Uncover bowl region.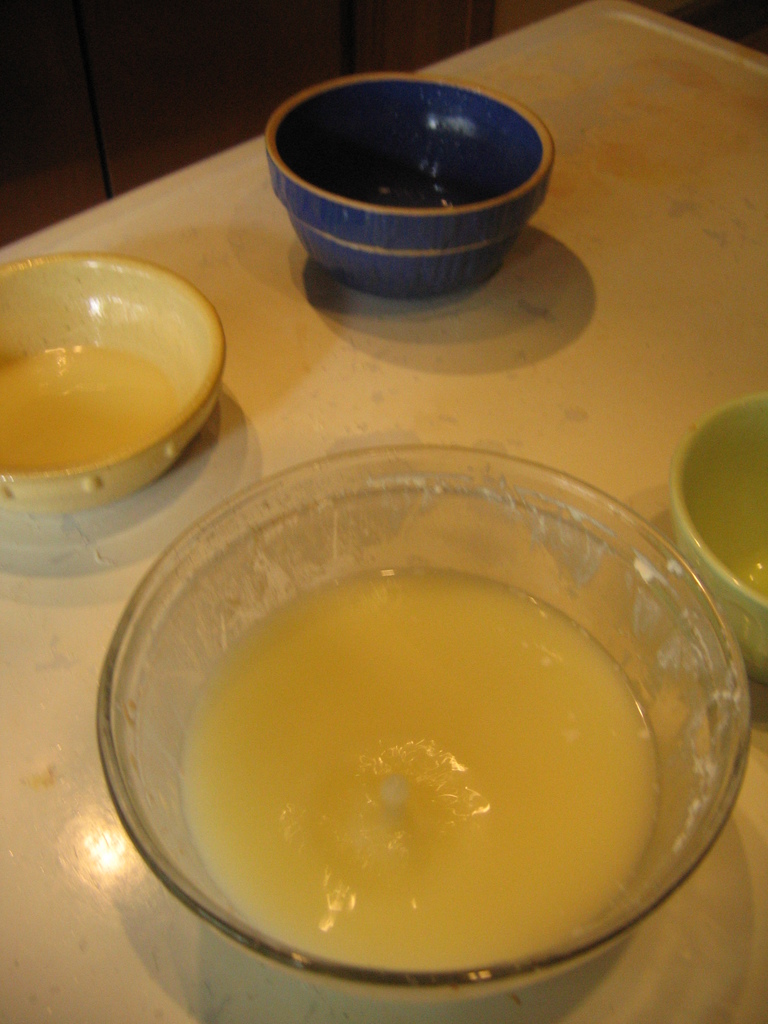
Uncovered: bbox=(262, 70, 555, 301).
